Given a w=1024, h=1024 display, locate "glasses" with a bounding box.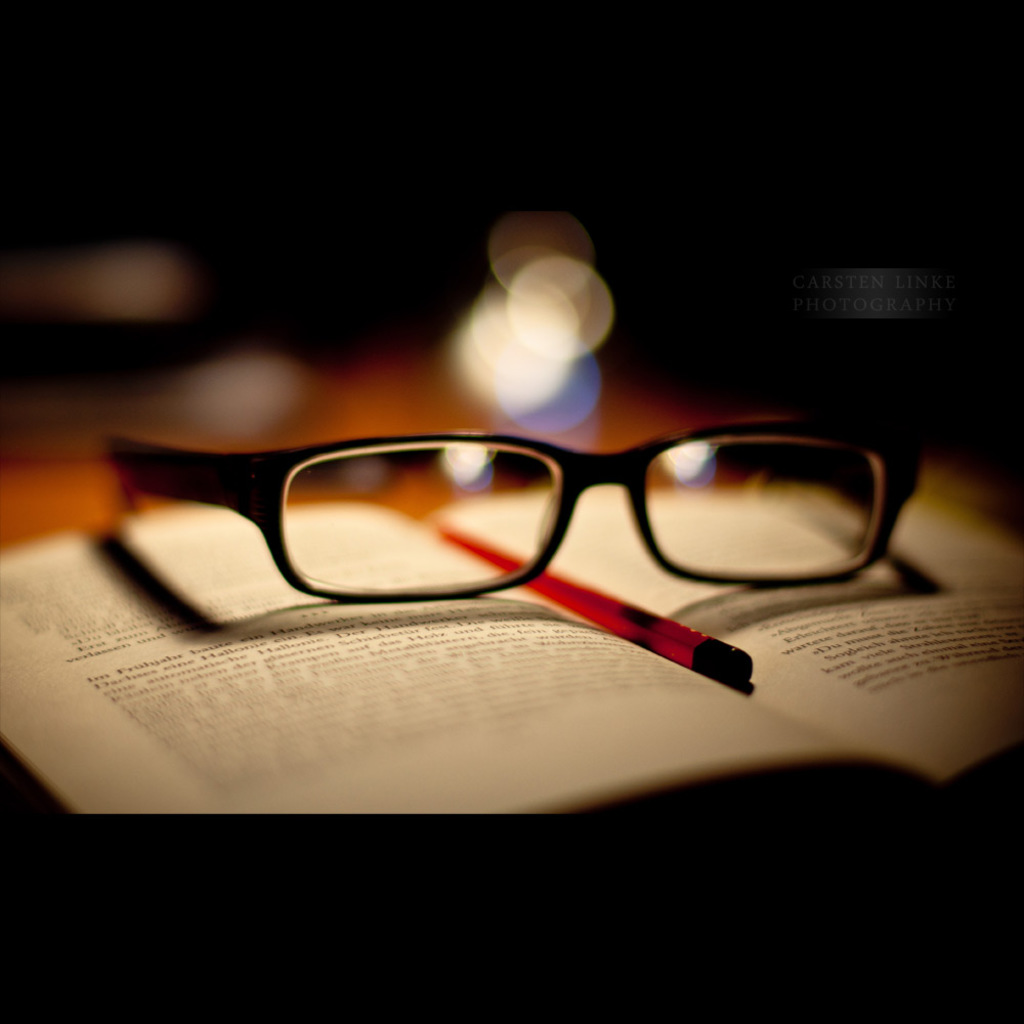
Located: pyautogui.locateOnScreen(120, 437, 929, 598).
